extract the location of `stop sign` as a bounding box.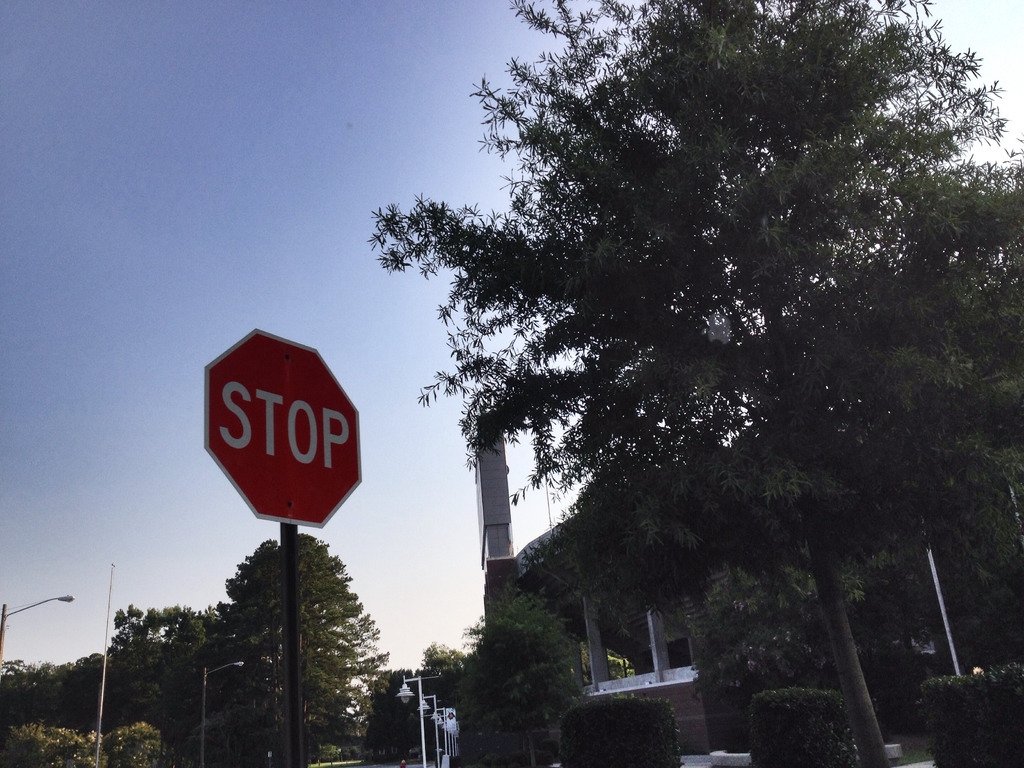
rect(202, 325, 364, 531).
